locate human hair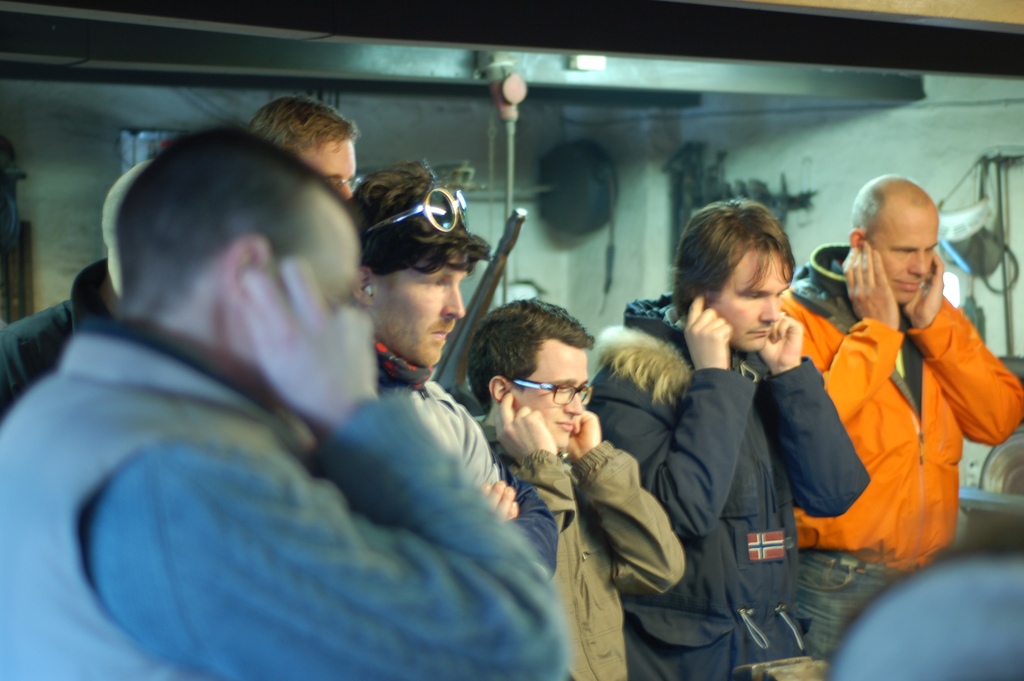
(673,195,801,323)
